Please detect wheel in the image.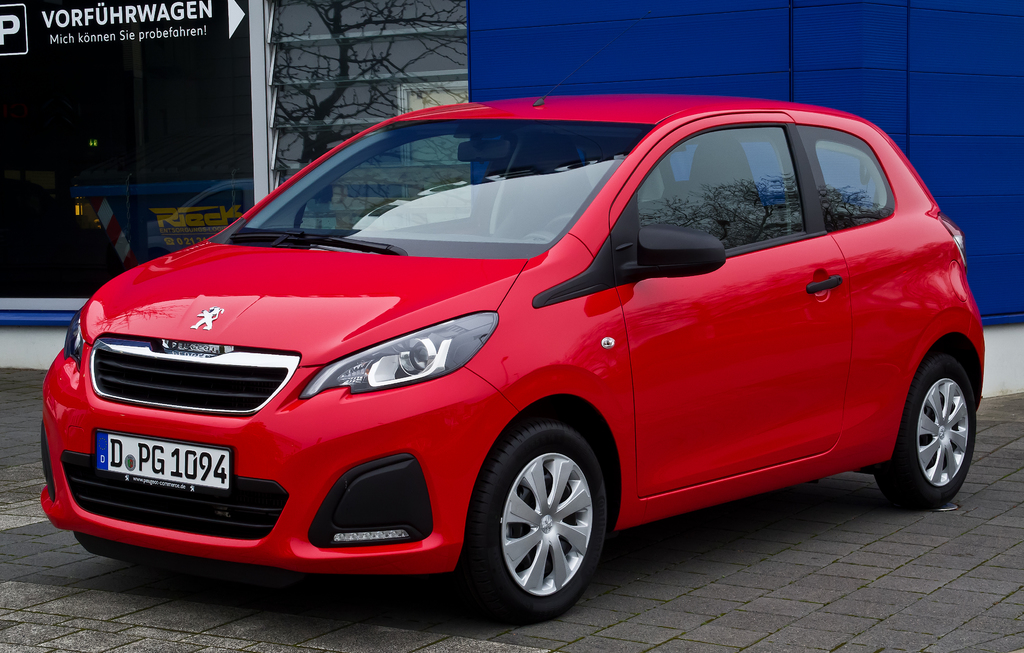
locate(445, 412, 614, 631).
